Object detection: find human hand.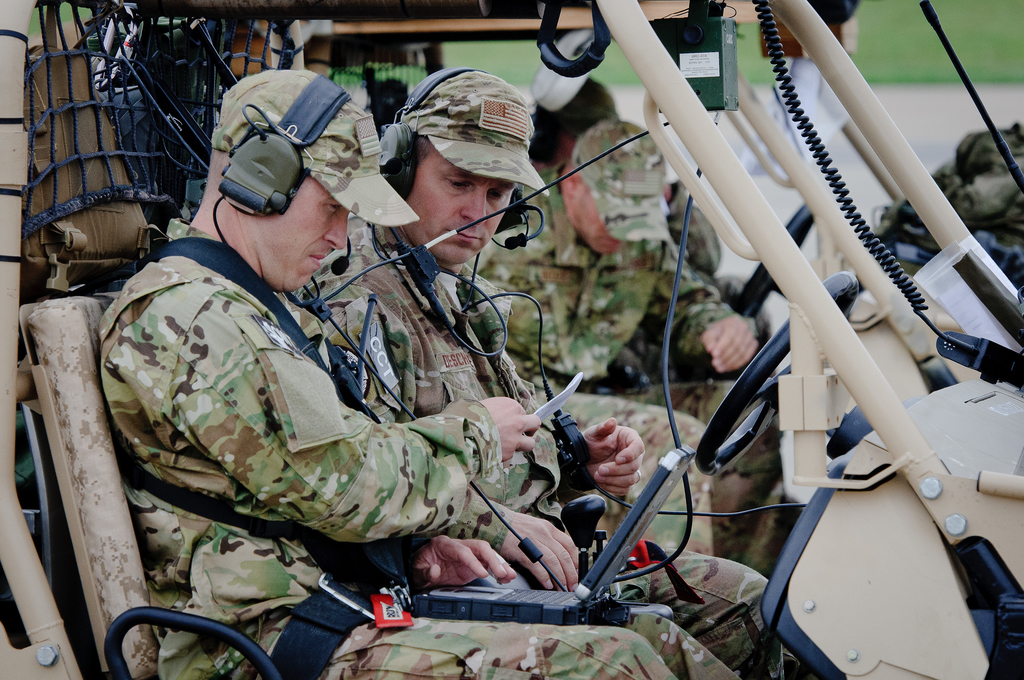
box=[507, 509, 584, 595].
